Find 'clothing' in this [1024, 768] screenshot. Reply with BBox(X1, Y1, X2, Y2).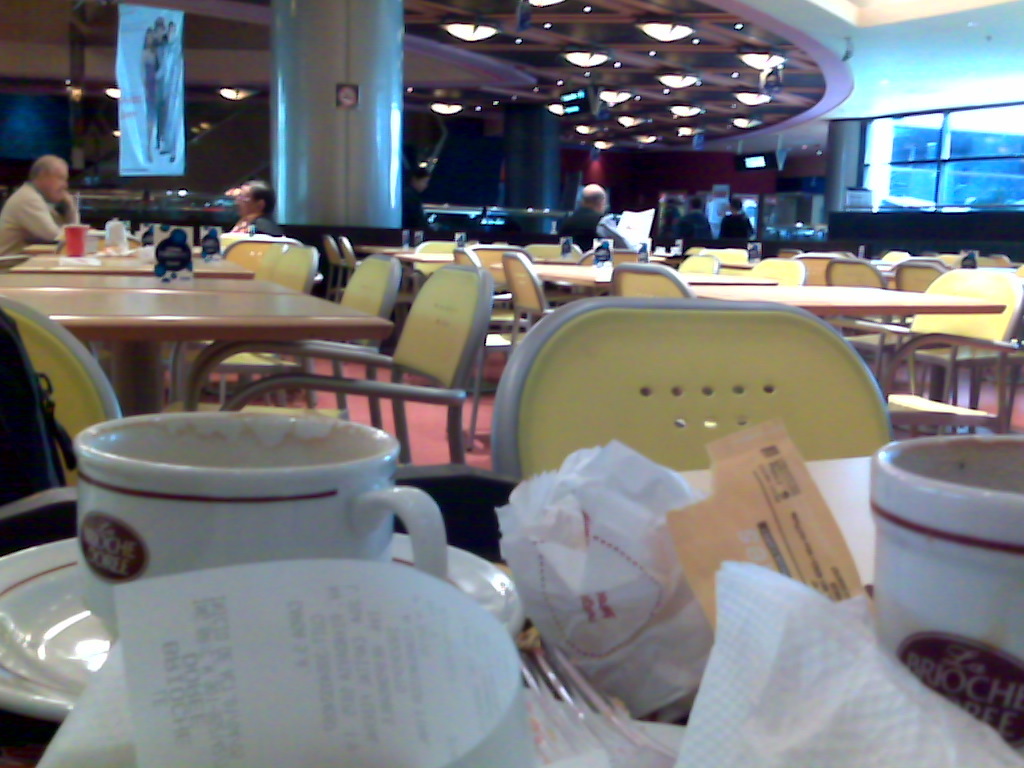
BBox(561, 206, 630, 251).
